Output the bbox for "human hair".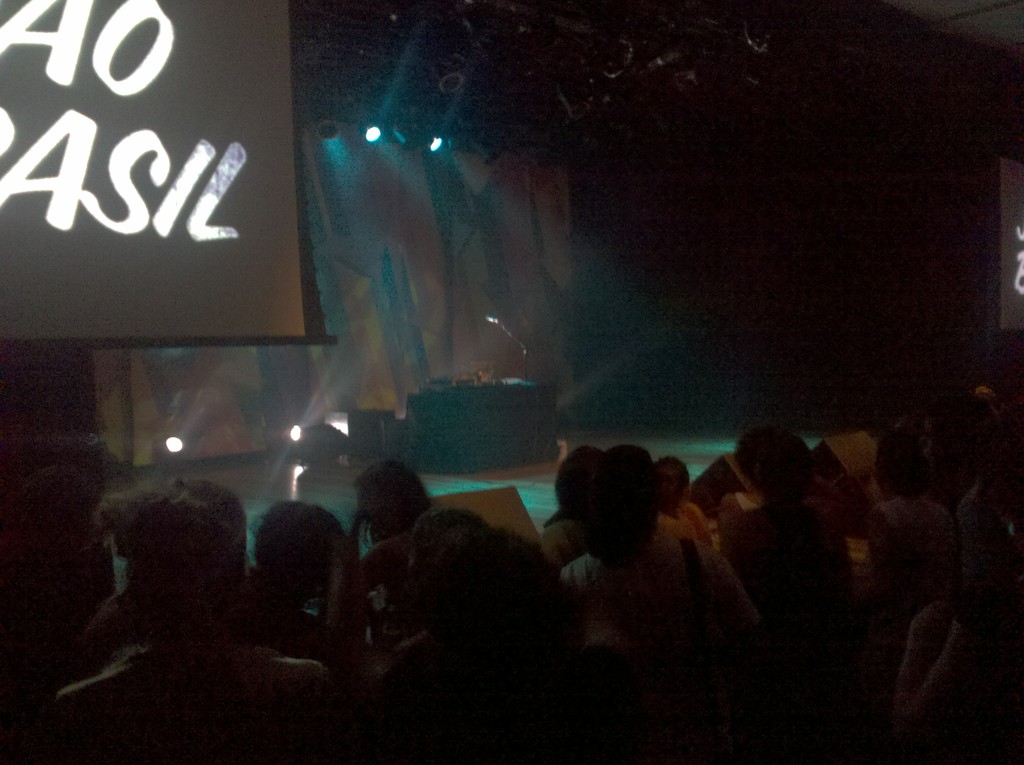
24/467/95/527.
